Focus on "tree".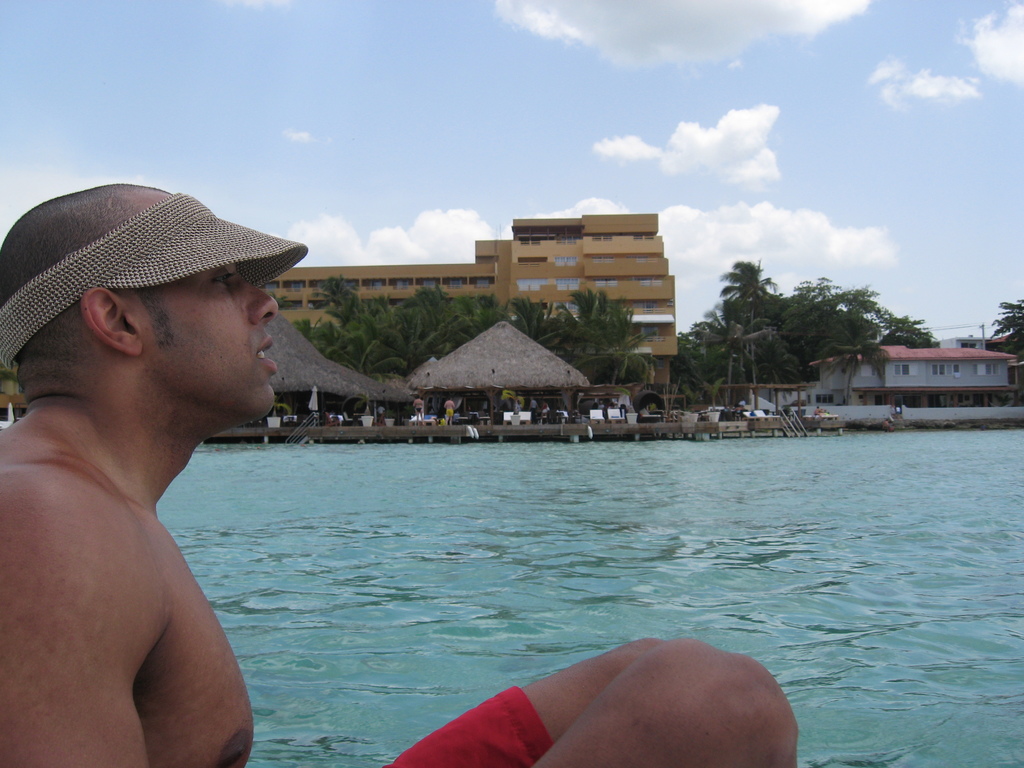
Focused at Rect(977, 294, 1023, 368).
